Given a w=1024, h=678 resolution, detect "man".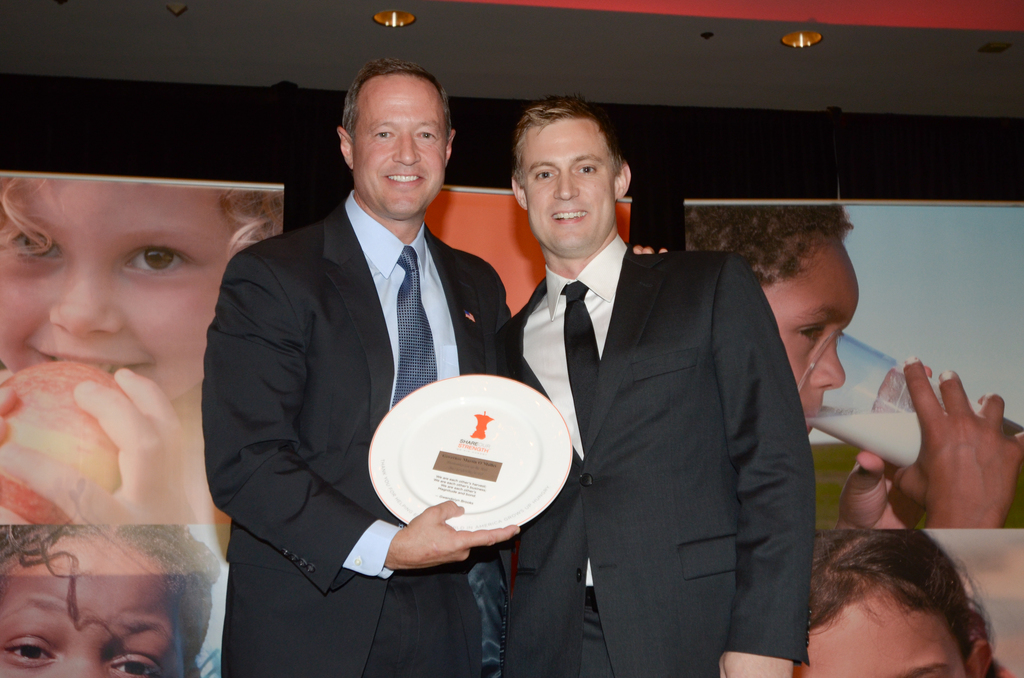
[left=497, top=94, right=819, bottom=677].
